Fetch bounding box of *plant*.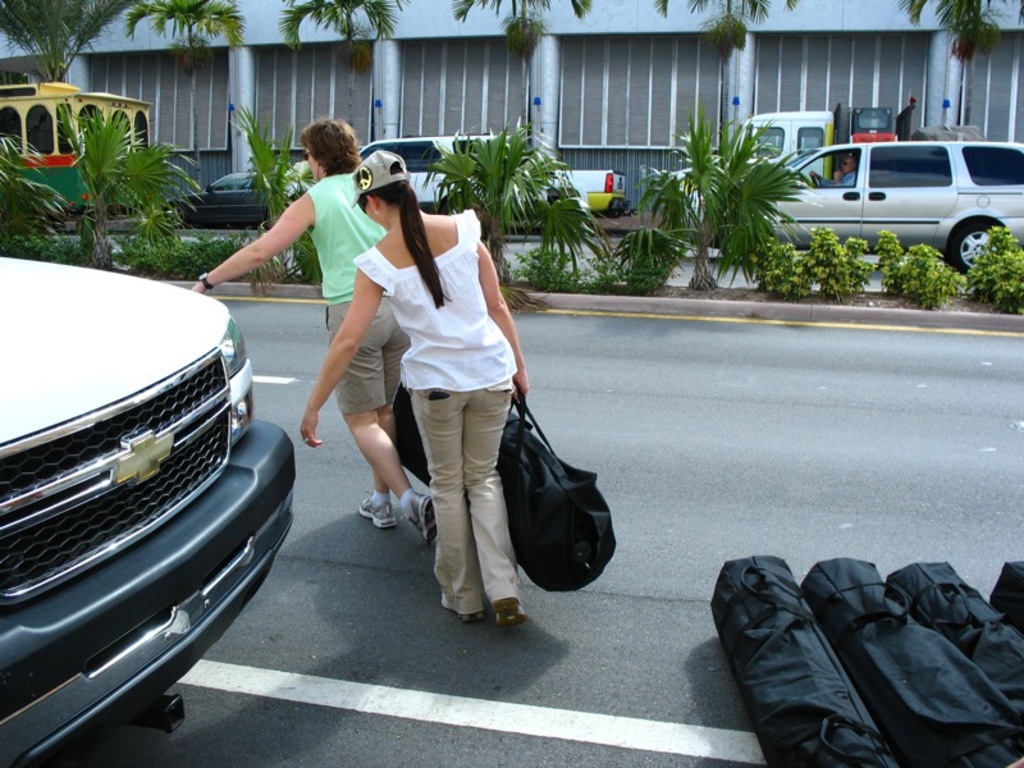
Bbox: 654/105/828/280.
